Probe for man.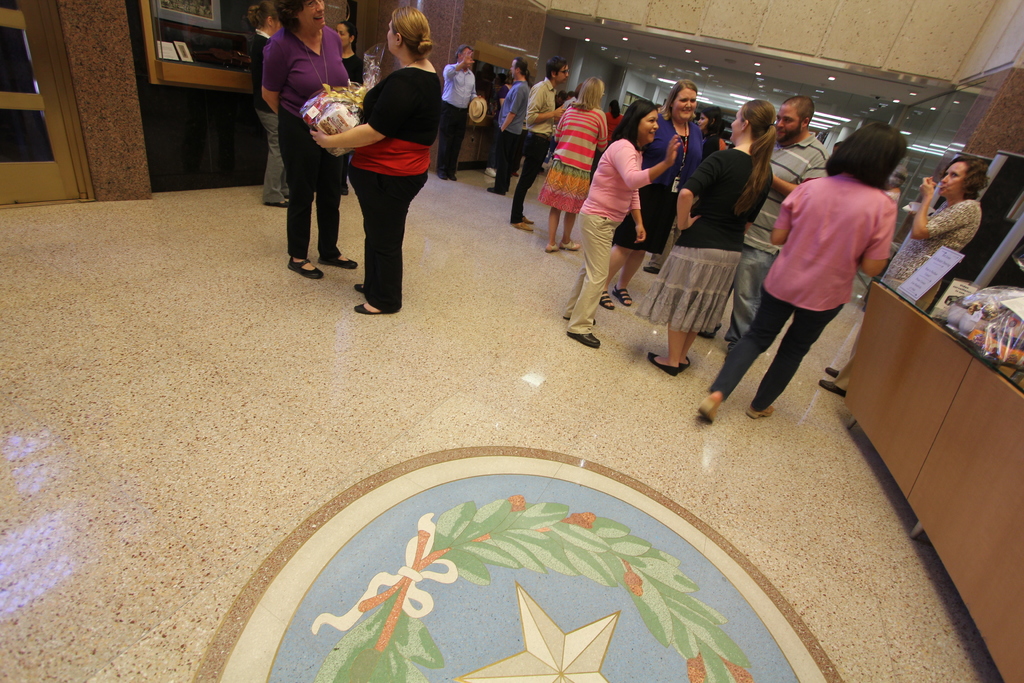
Probe result: box=[434, 45, 483, 183].
